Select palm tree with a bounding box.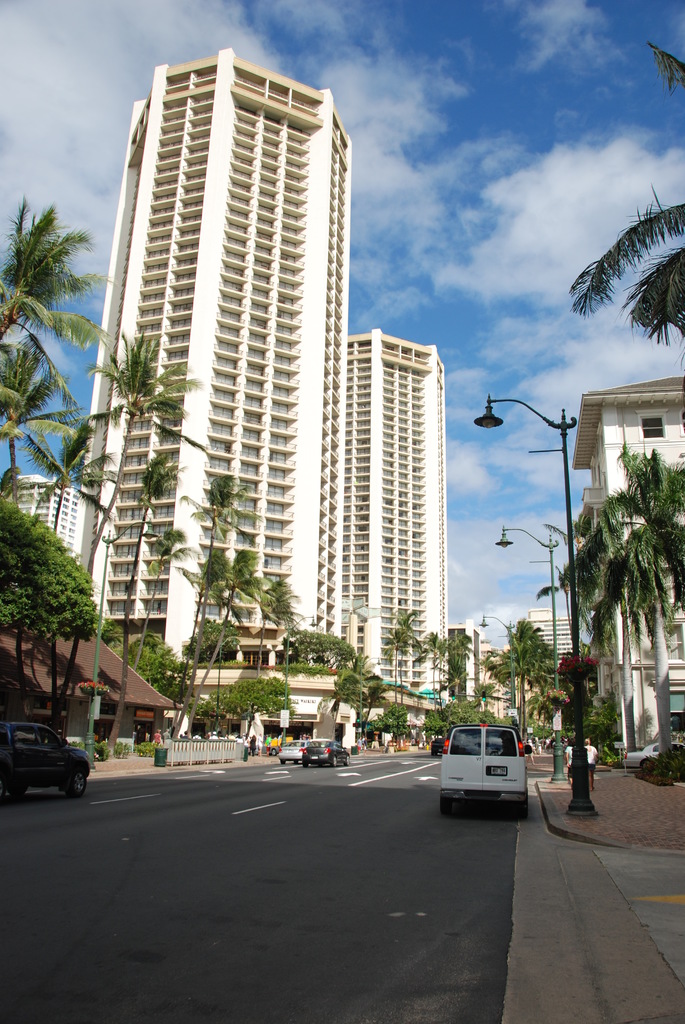
box=[511, 608, 547, 731].
